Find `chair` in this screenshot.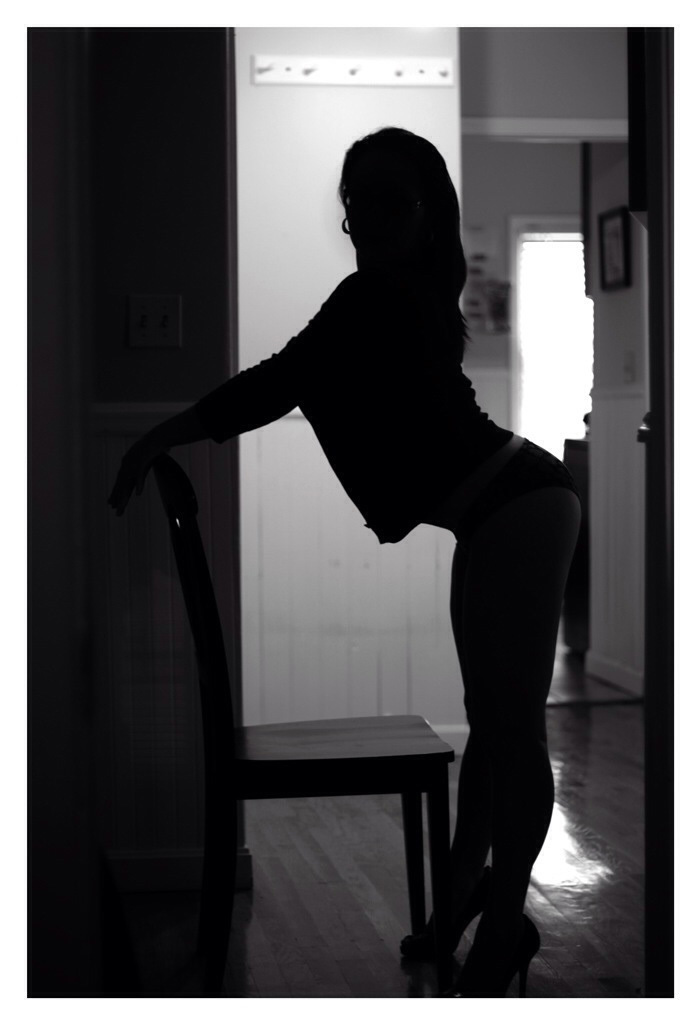
The bounding box for `chair` is rect(116, 431, 502, 959).
